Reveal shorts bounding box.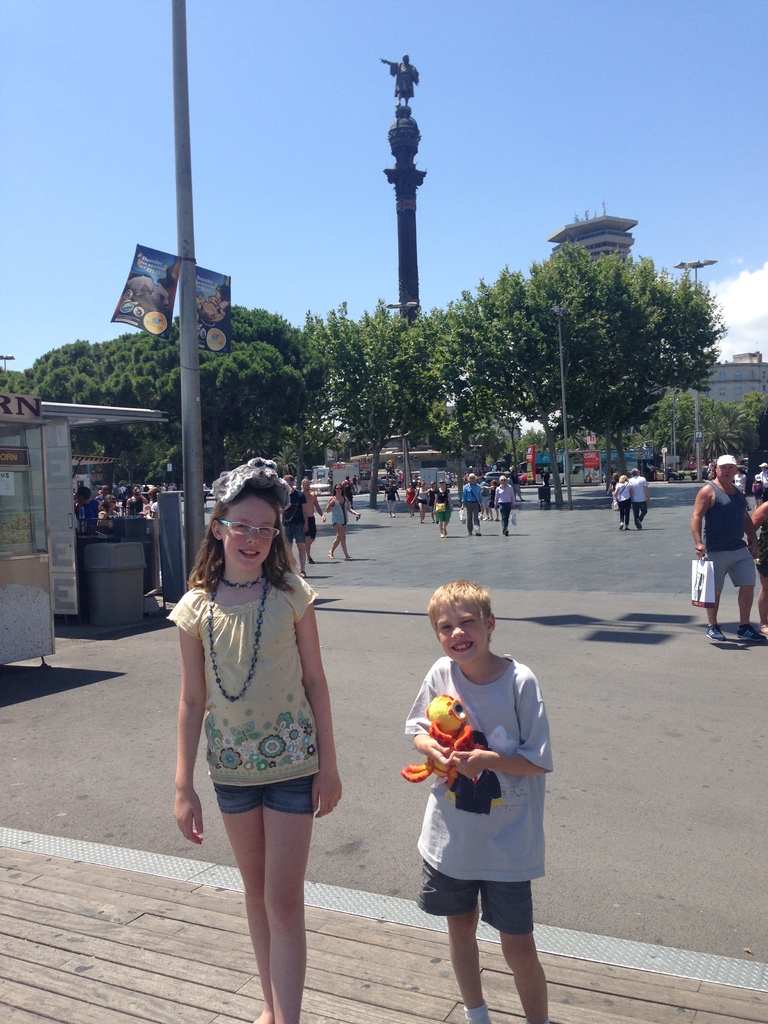
Revealed: x1=490 y1=500 x2=497 y2=510.
